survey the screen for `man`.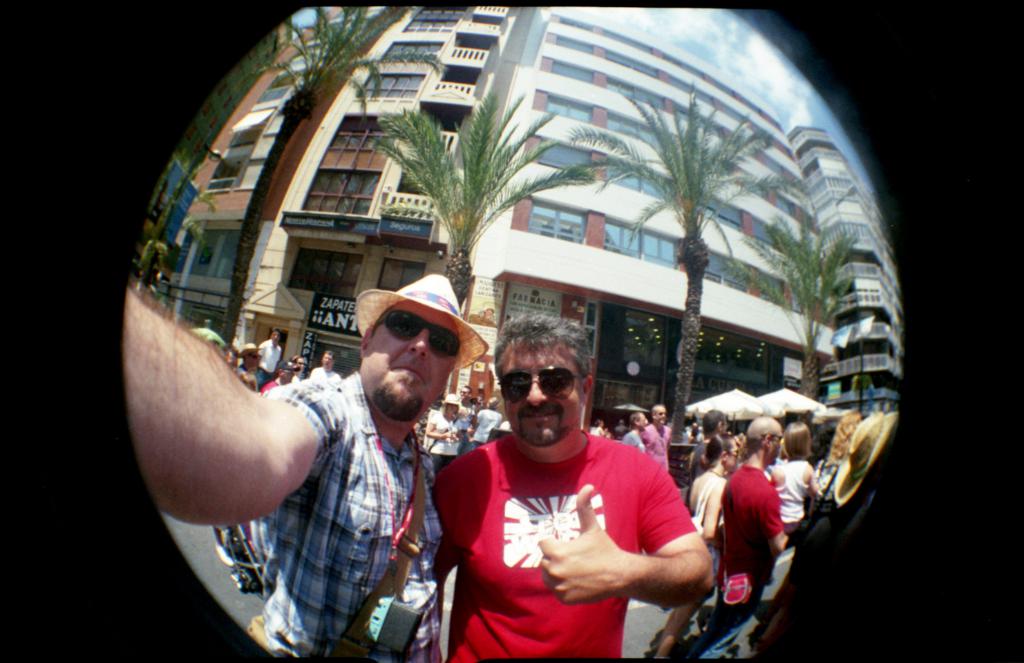
Survey found: box=[638, 396, 673, 476].
